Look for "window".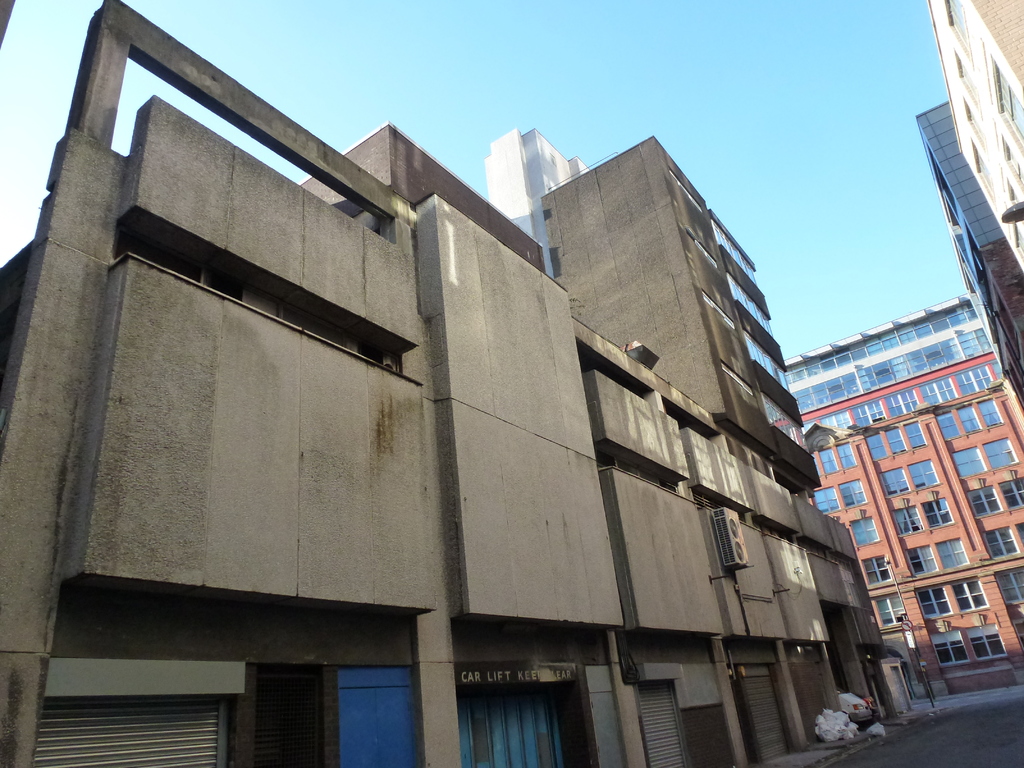
Found: {"left": 907, "top": 543, "right": 940, "bottom": 577}.
